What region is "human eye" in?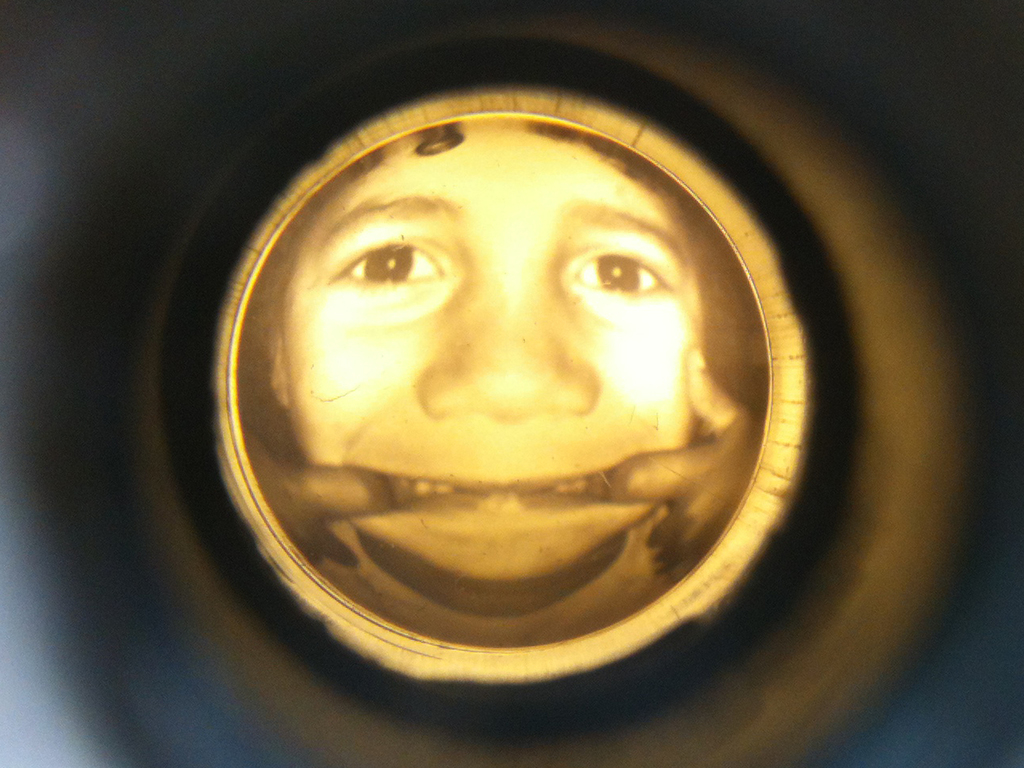
box=[565, 234, 675, 314].
